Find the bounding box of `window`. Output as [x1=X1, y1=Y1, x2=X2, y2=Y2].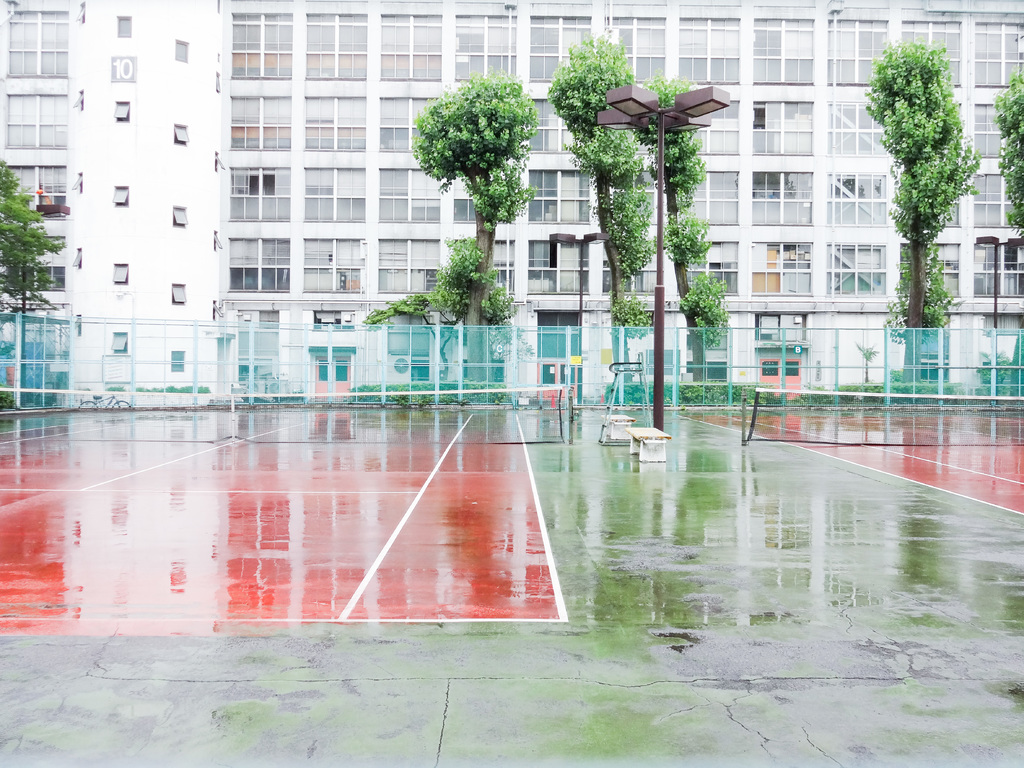
[x1=520, y1=98, x2=580, y2=150].
